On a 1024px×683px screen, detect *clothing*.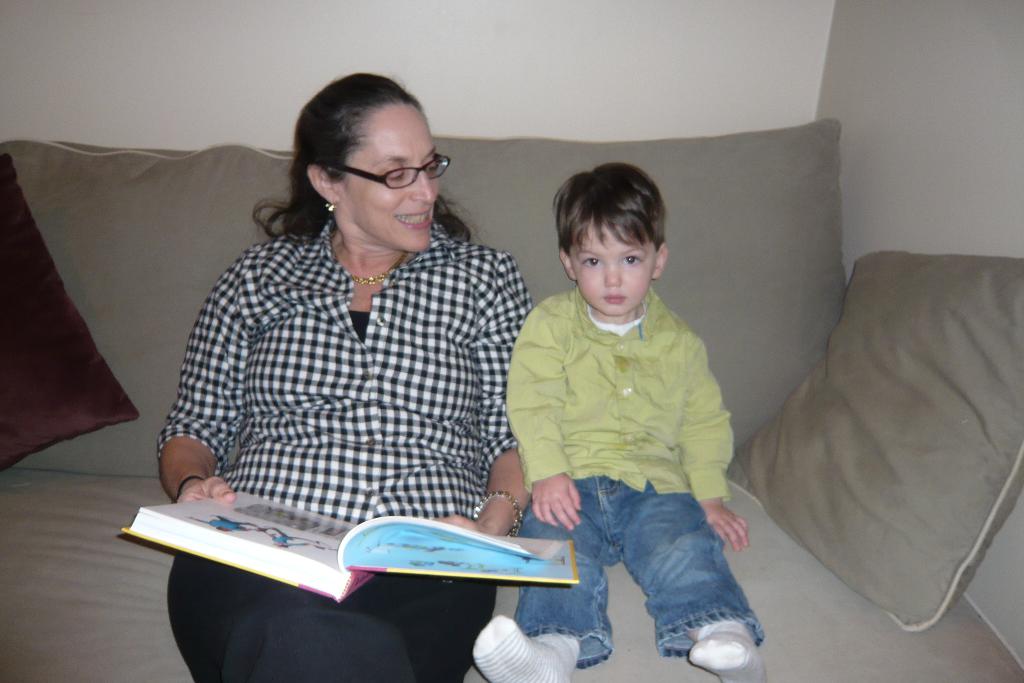
crop(496, 269, 769, 668).
